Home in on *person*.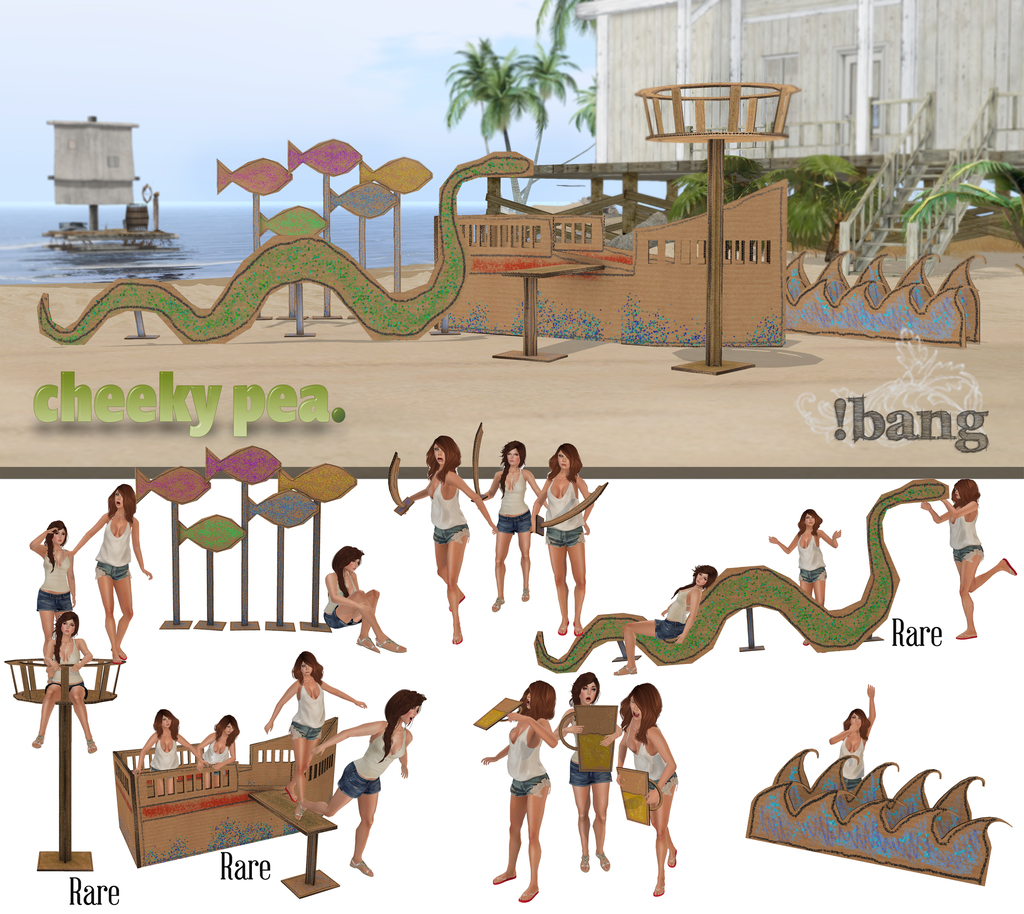
Homed in at [771, 506, 844, 601].
